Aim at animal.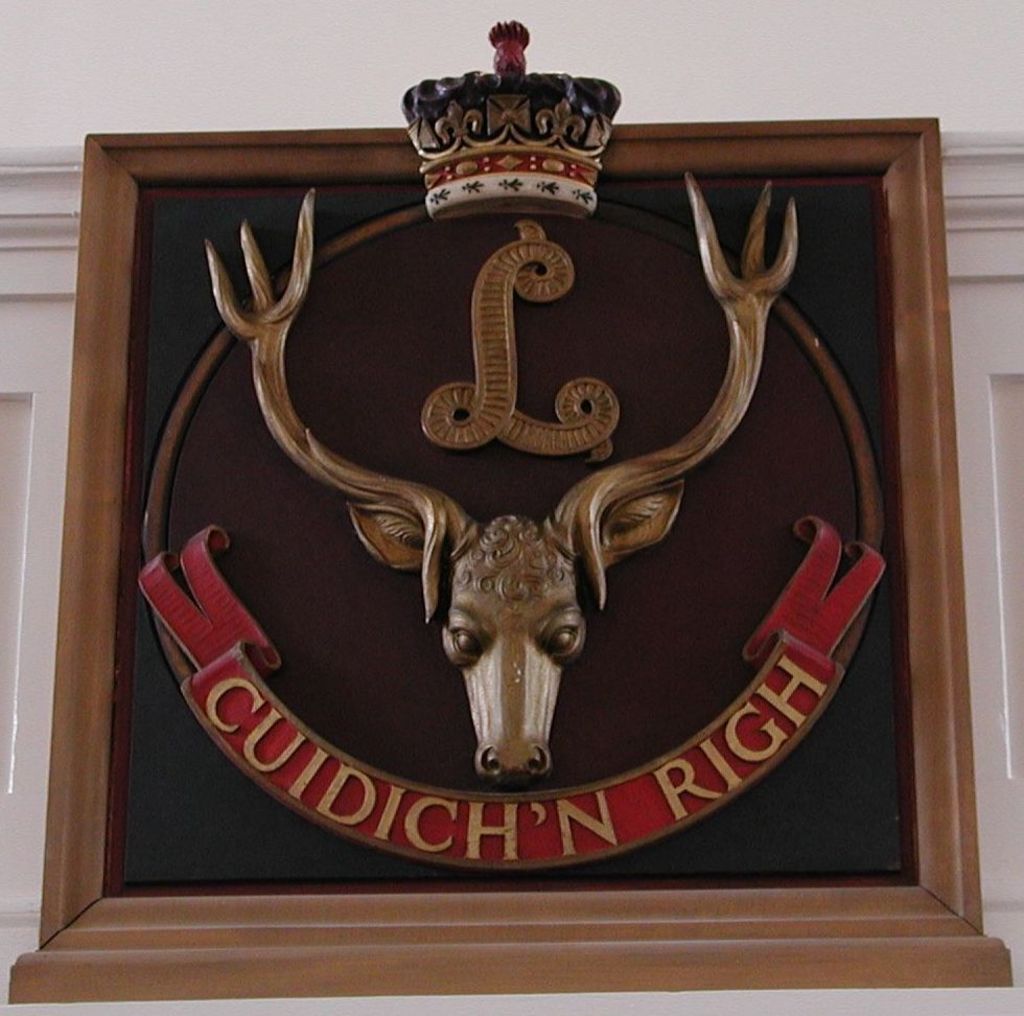
Aimed at box(206, 168, 800, 772).
